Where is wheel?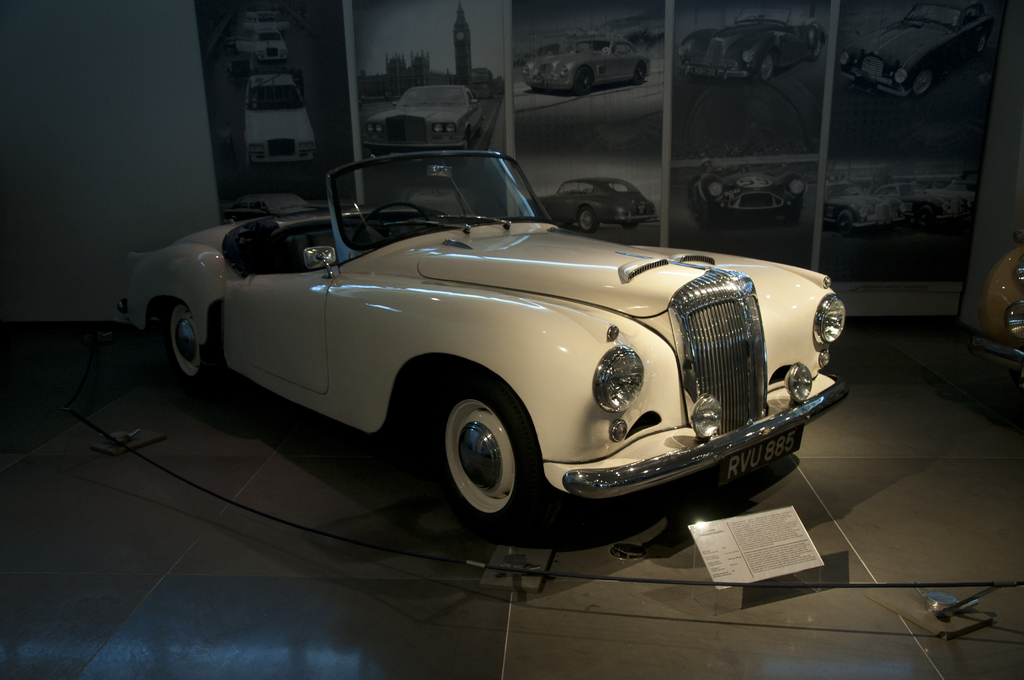
630/63/643/88.
